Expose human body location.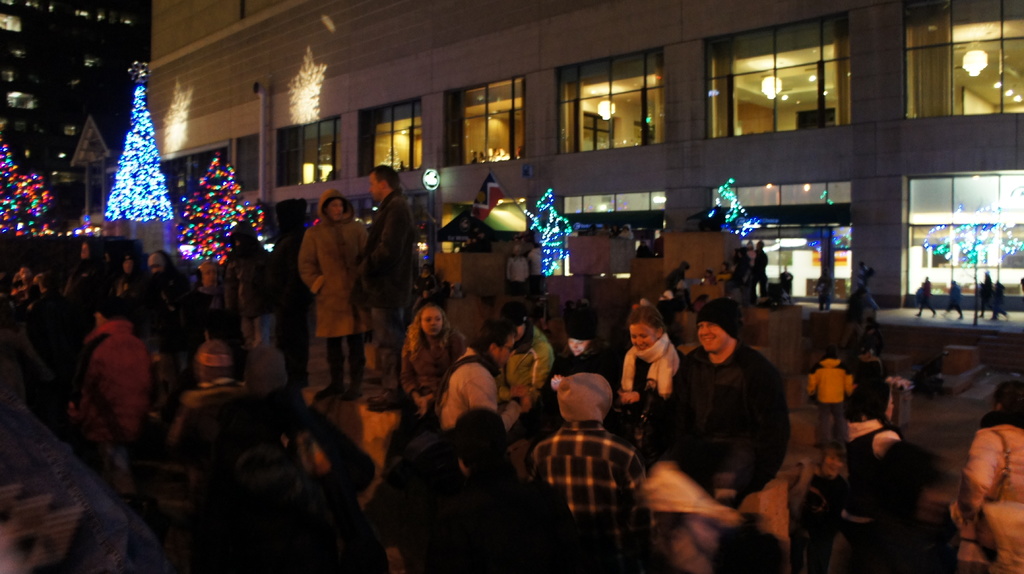
Exposed at locate(368, 159, 423, 407).
